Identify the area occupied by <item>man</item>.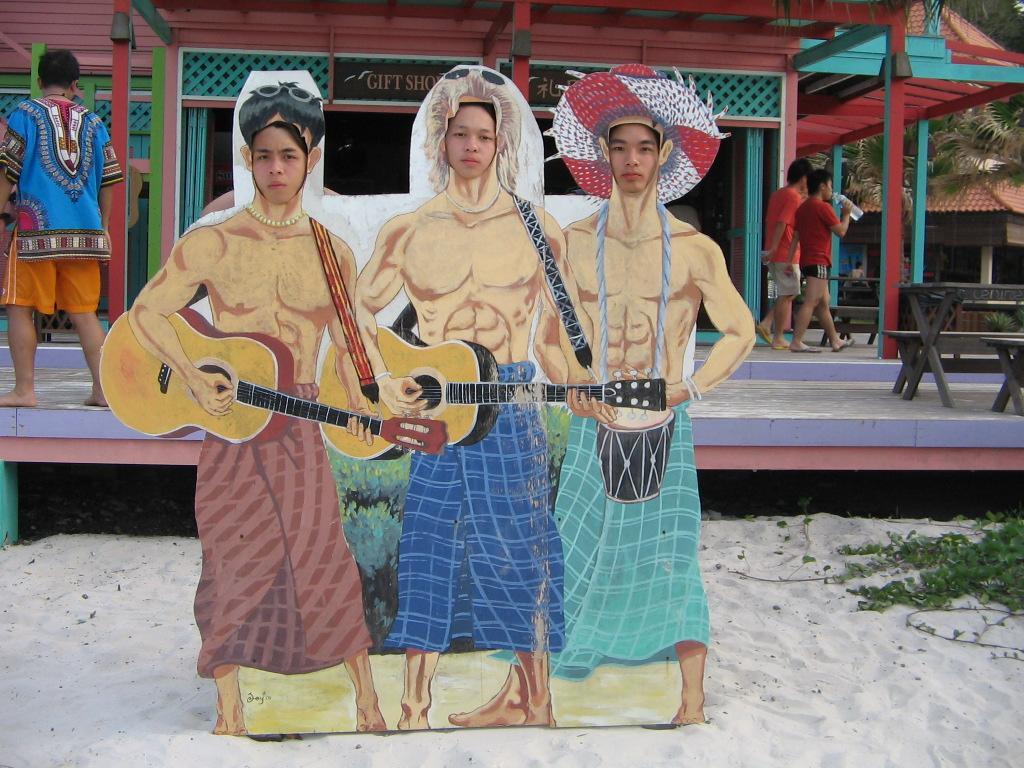
Area: bbox=[750, 155, 813, 350].
